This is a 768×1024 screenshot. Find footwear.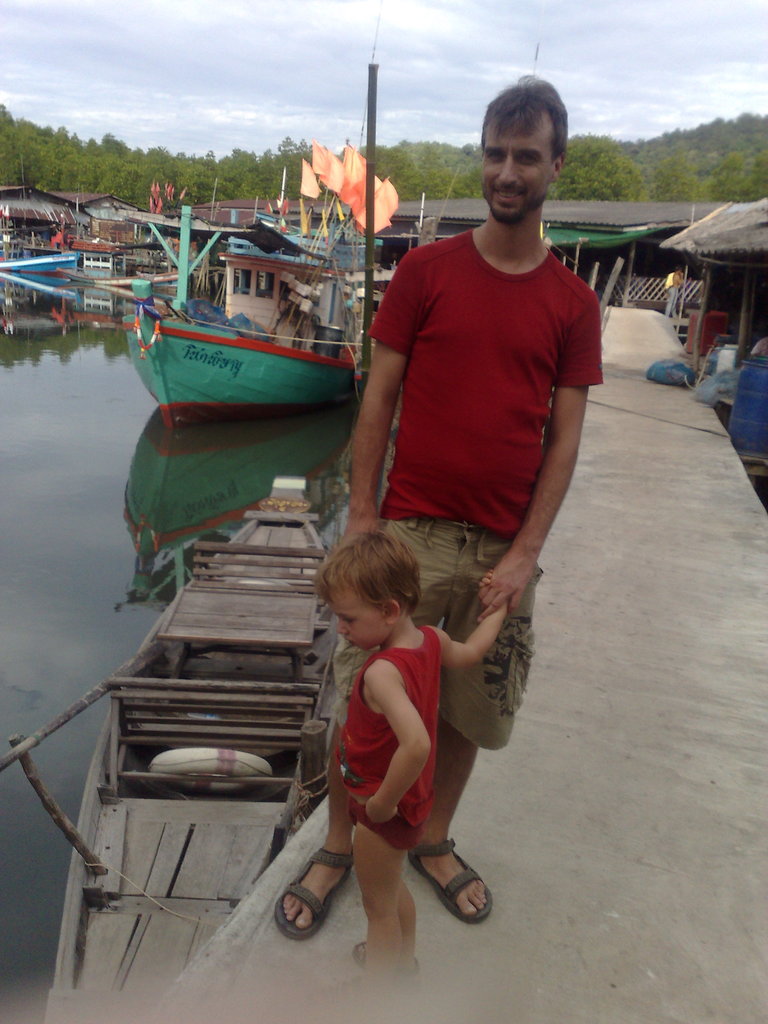
Bounding box: (273, 845, 357, 940).
